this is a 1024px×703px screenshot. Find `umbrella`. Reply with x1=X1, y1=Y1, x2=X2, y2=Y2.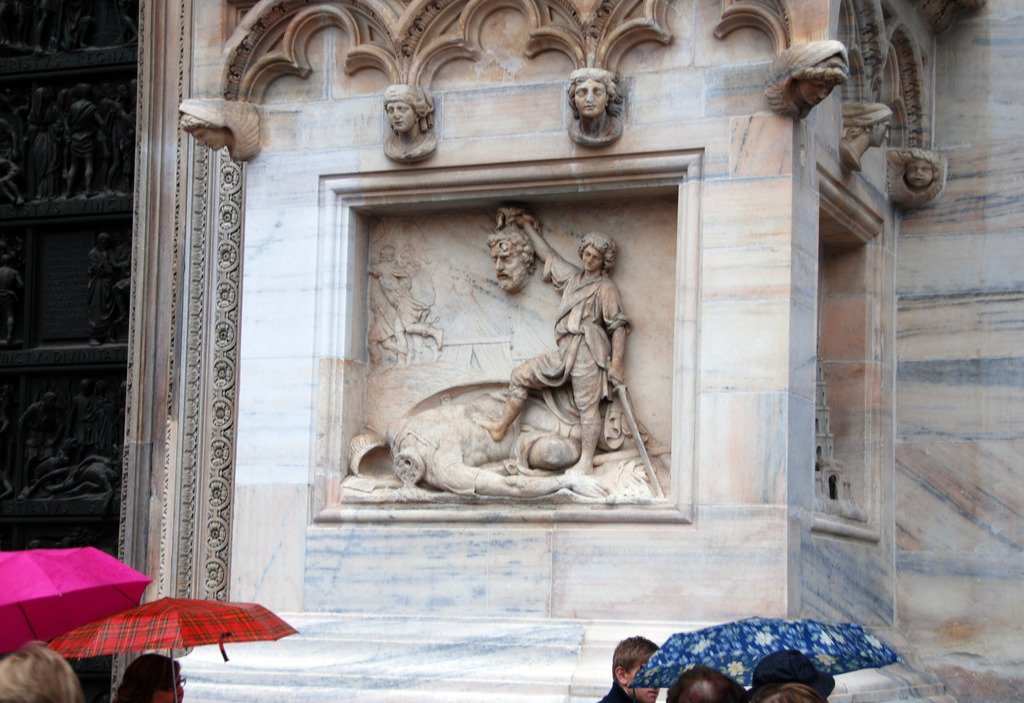
x1=0, y1=545, x2=152, y2=660.
